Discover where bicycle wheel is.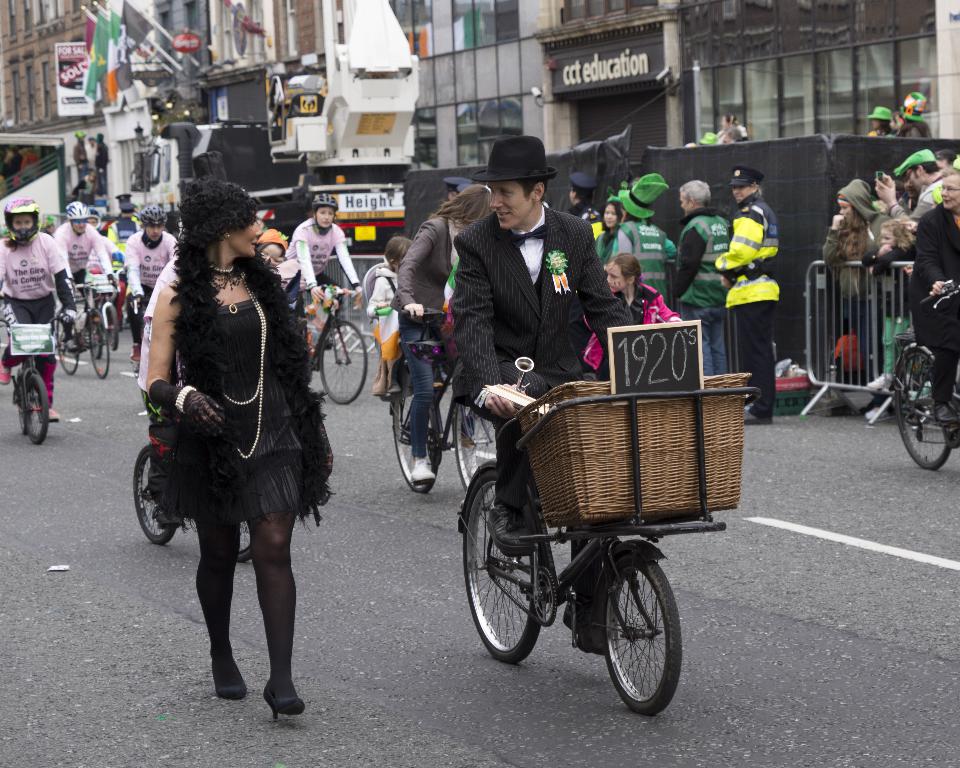
Discovered at detection(90, 315, 111, 377).
